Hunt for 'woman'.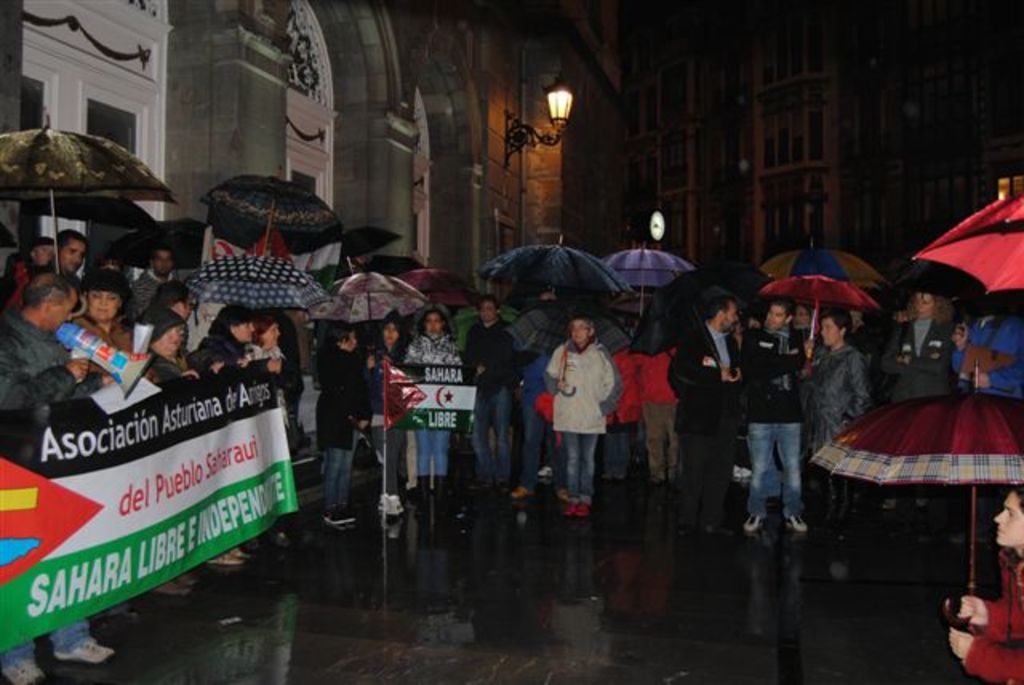
Hunted down at (x1=365, y1=307, x2=406, y2=515).
